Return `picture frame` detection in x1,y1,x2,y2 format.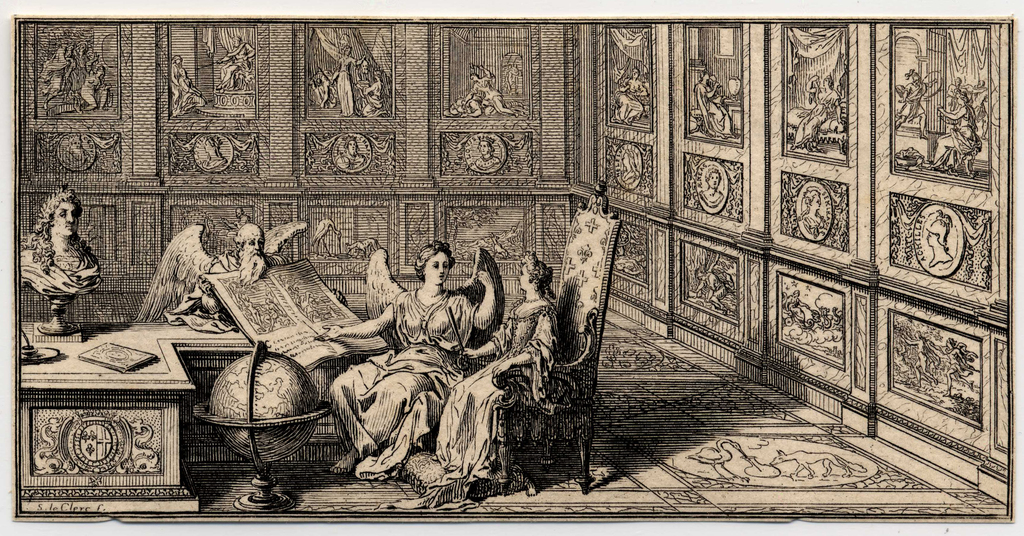
168,26,269,118.
